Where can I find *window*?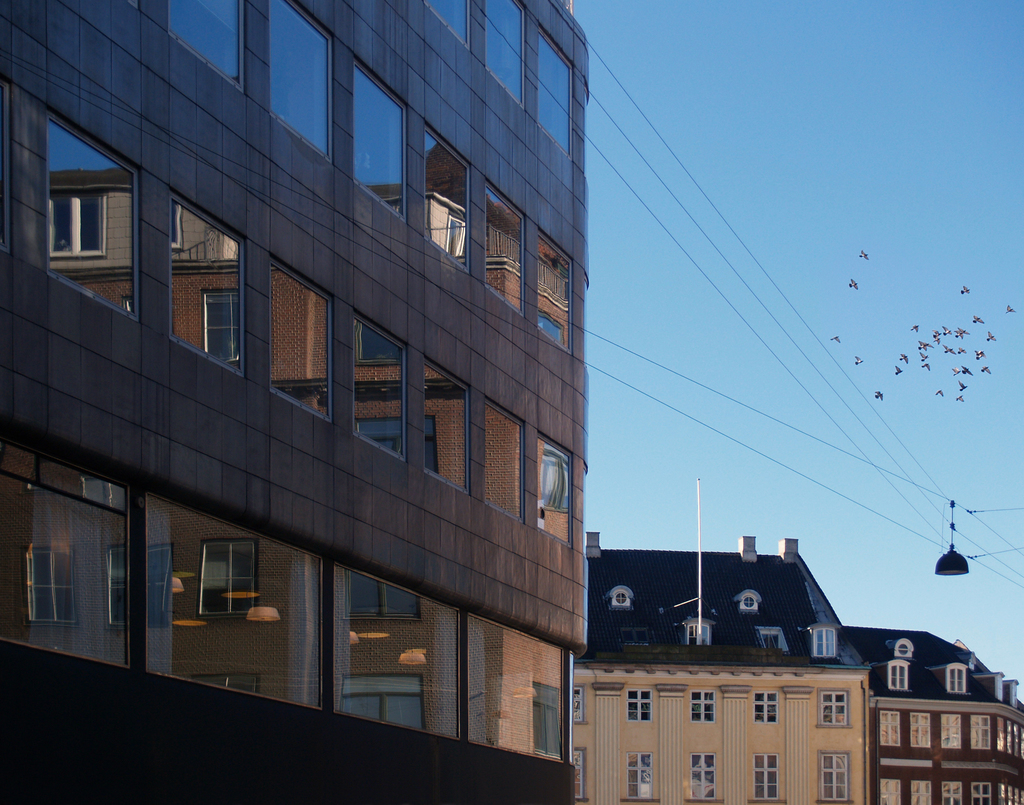
You can find it at (427,127,473,275).
